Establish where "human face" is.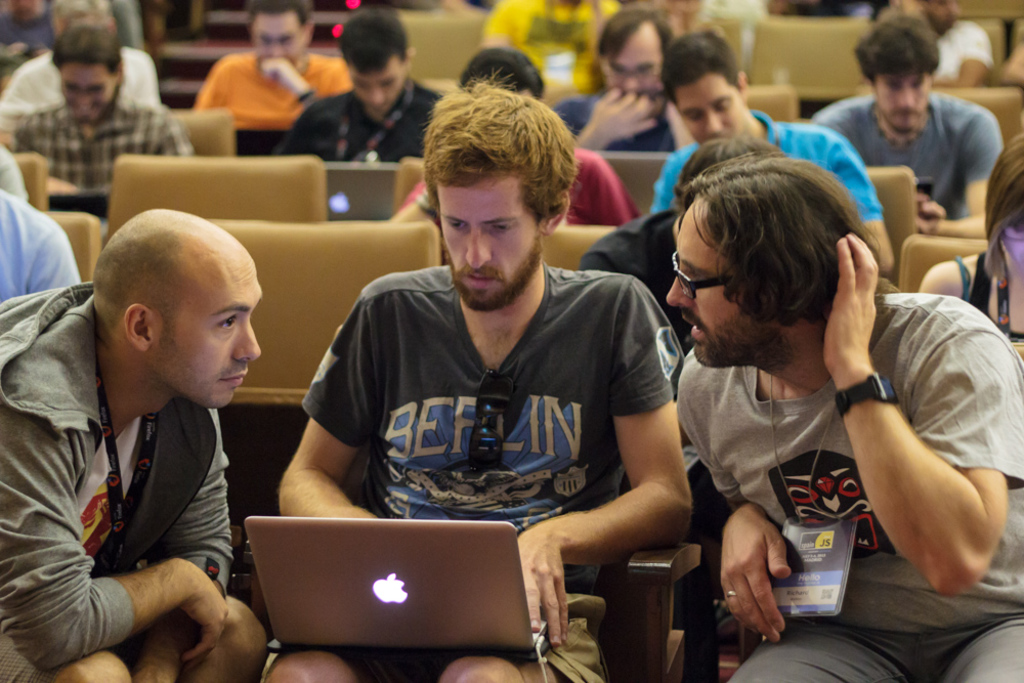
Established at [672, 73, 737, 138].
